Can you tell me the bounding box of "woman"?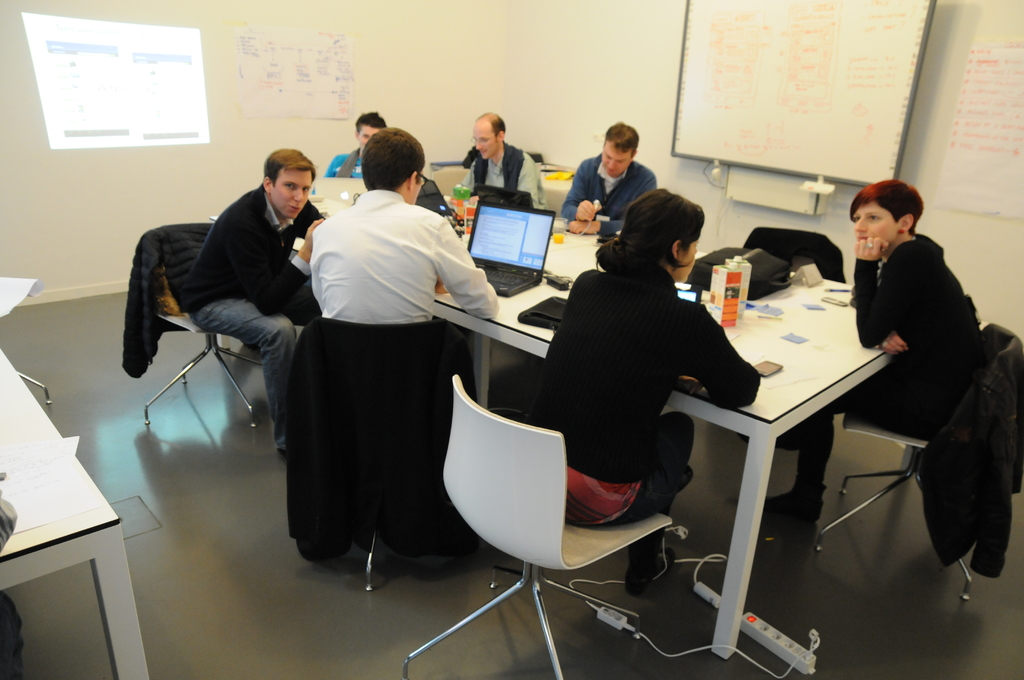
{"x1": 757, "y1": 184, "x2": 986, "y2": 533}.
